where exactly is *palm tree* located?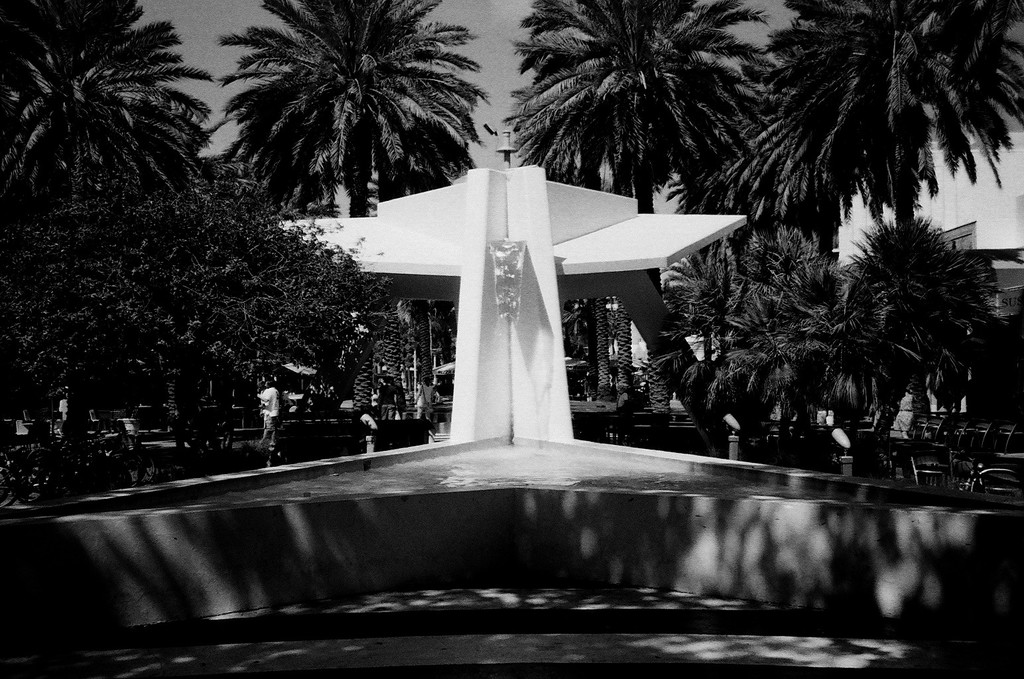
Its bounding box is (787, 0, 1017, 223).
